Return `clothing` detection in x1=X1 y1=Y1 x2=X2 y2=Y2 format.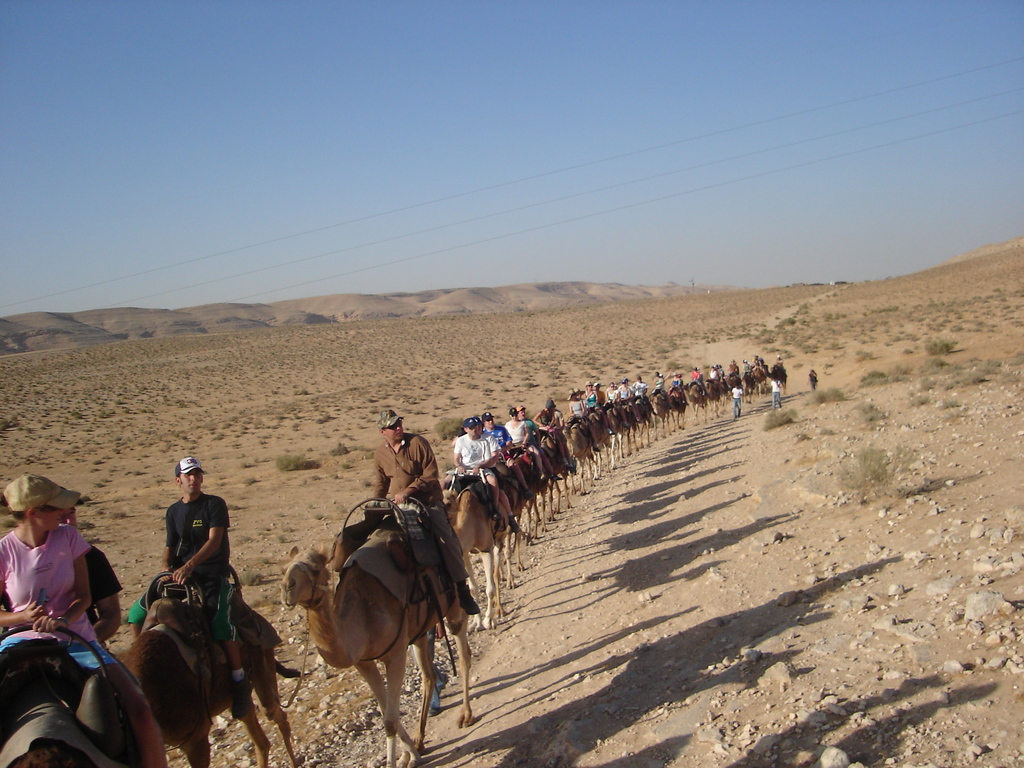
x1=451 y1=428 x2=499 y2=484.
